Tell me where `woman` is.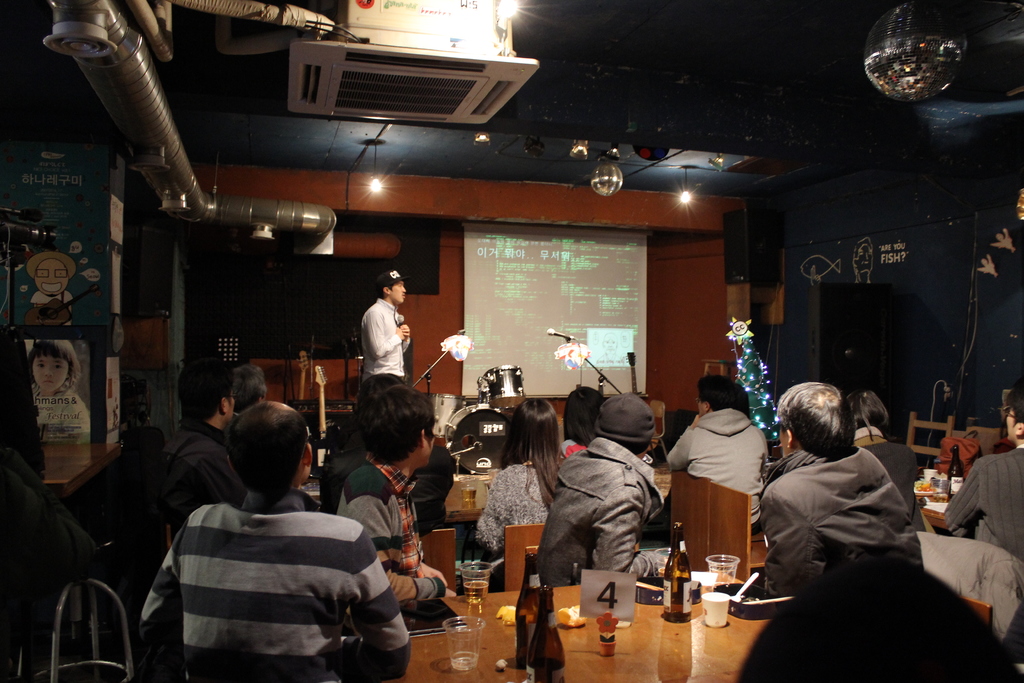
`woman` is at crop(845, 386, 927, 536).
